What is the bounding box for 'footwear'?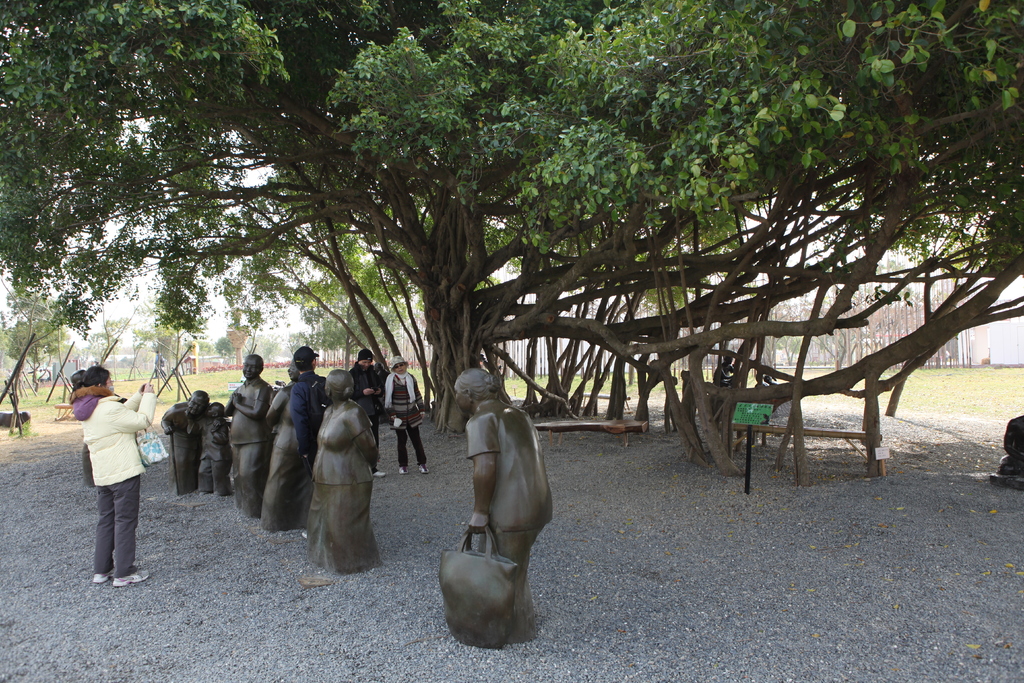
l=424, t=461, r=431, b=471.
